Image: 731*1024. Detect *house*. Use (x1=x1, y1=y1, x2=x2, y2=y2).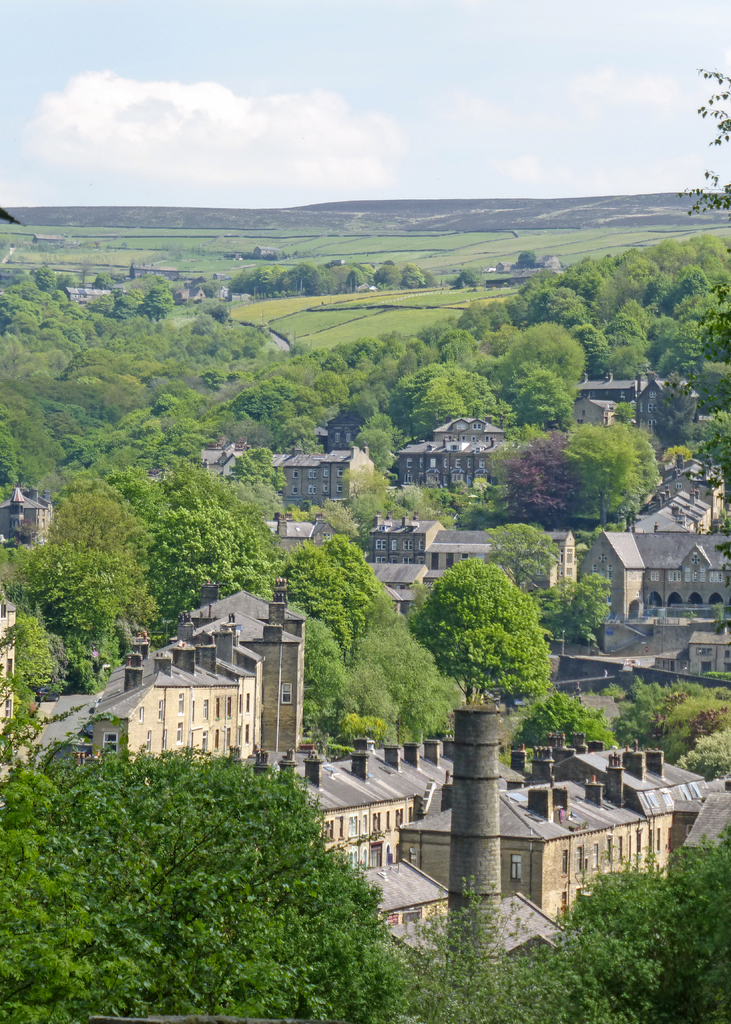
(x1=45, y1=572, x2=319, y2=801).
